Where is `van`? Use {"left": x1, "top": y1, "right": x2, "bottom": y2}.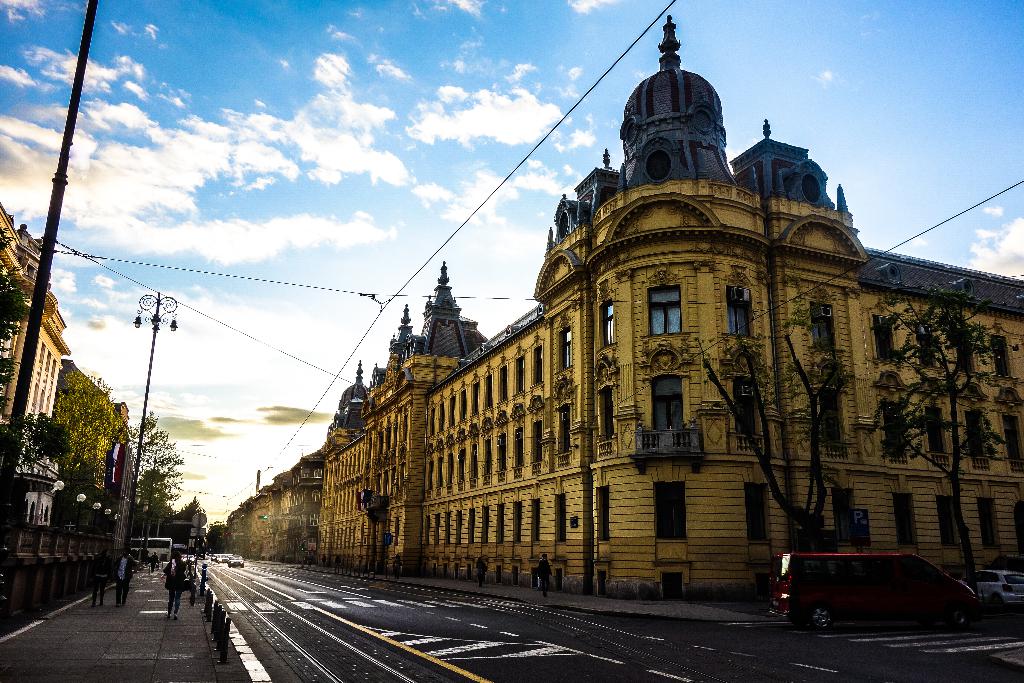
{"left": 765, "top": 548, "right": 981, "bottom": 632}.
